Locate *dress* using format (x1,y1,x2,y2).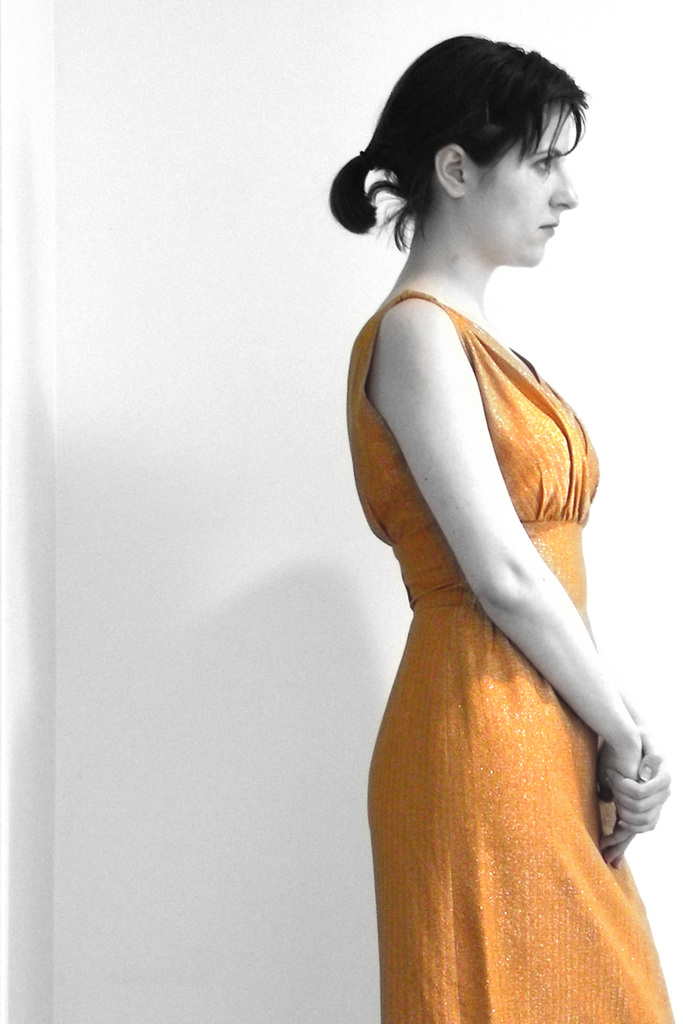
(343,289,676,1023).
